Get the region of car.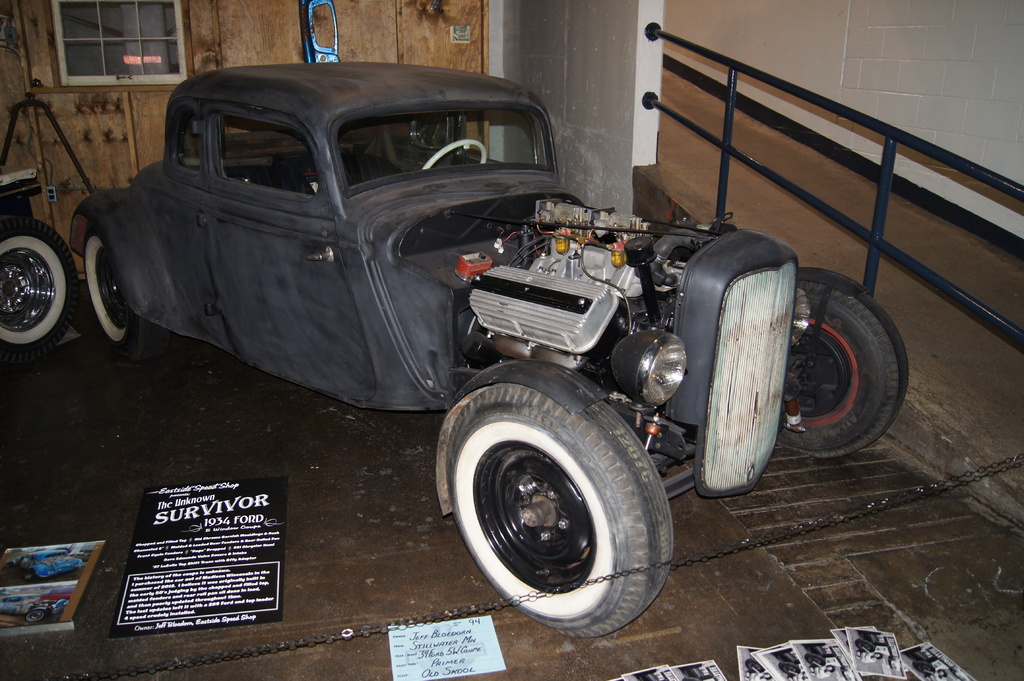
bbox=[68, 60, 911, 643].
